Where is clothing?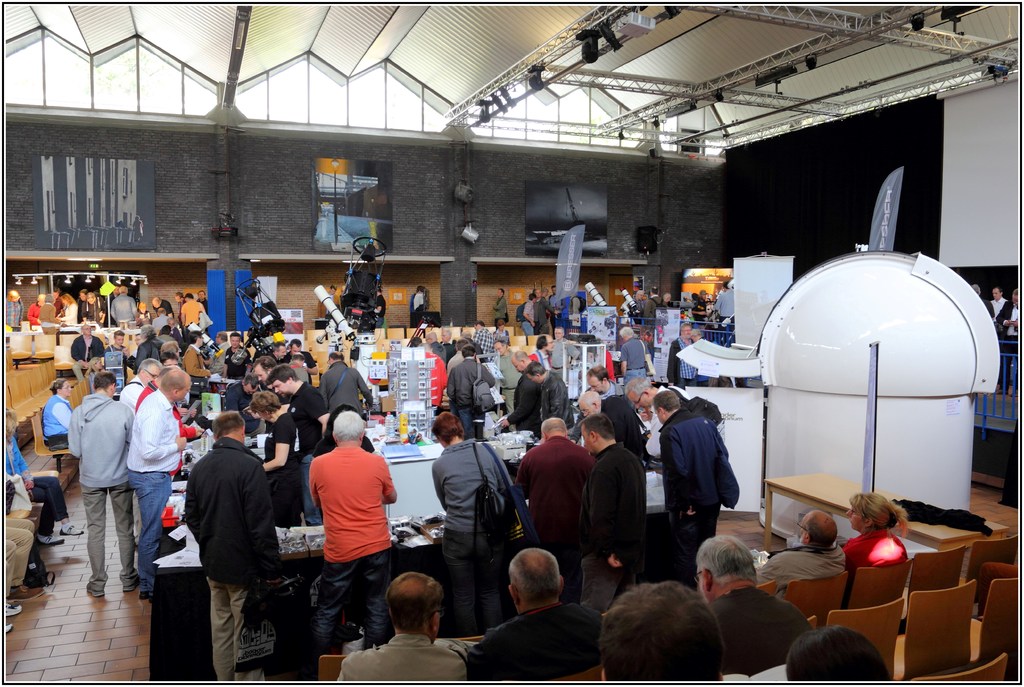
box(283, 351, 317, 386).
